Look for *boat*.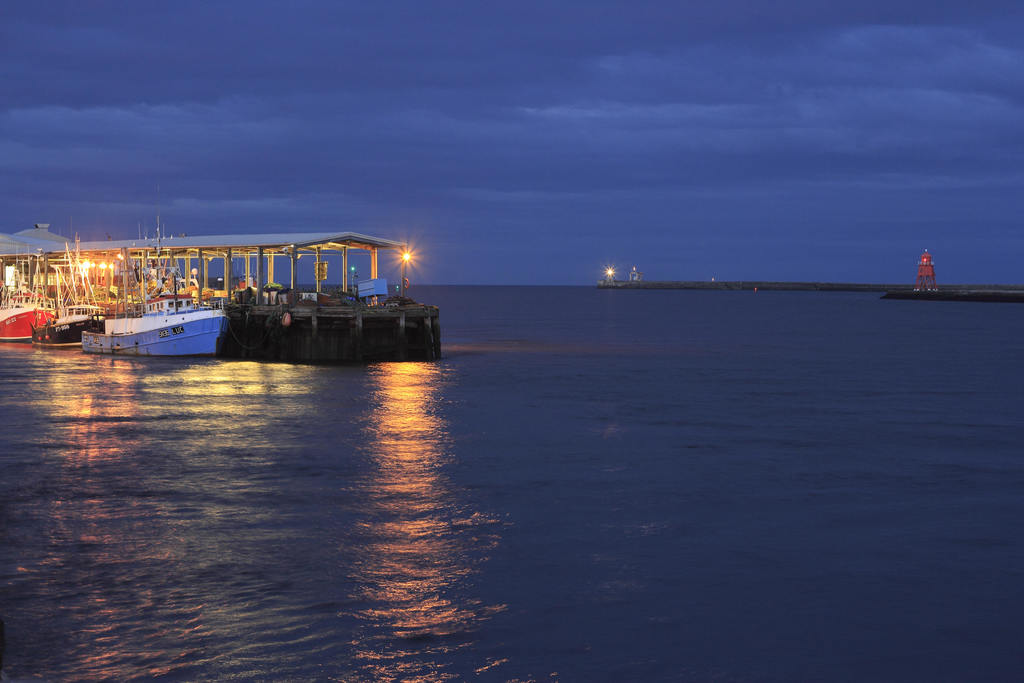
Found: {"left": 33, "top": 236, "right": 116, "bottom": 346}.
